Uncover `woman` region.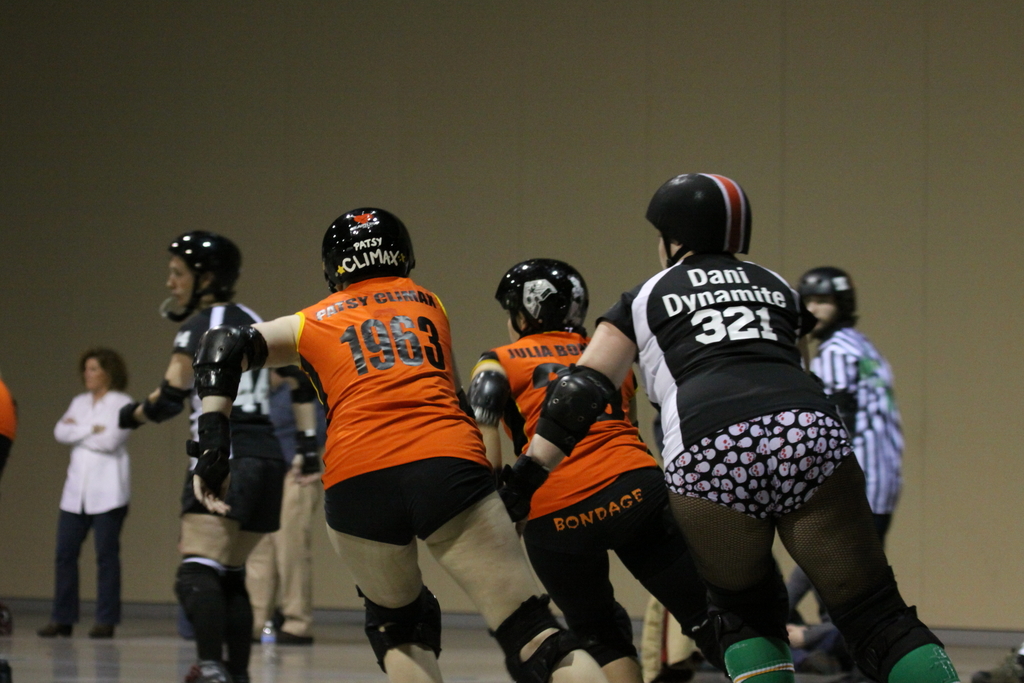
Uncovered: l=464, t=258, r=745, b=682.
